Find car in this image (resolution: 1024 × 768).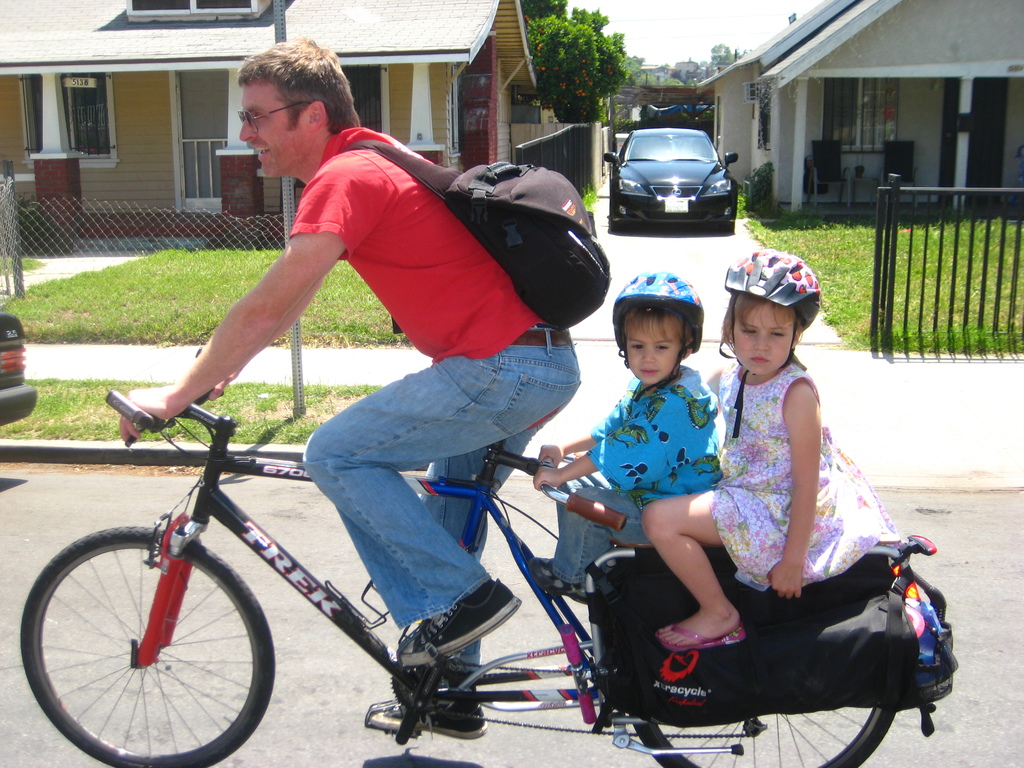
0,317,39,425.
